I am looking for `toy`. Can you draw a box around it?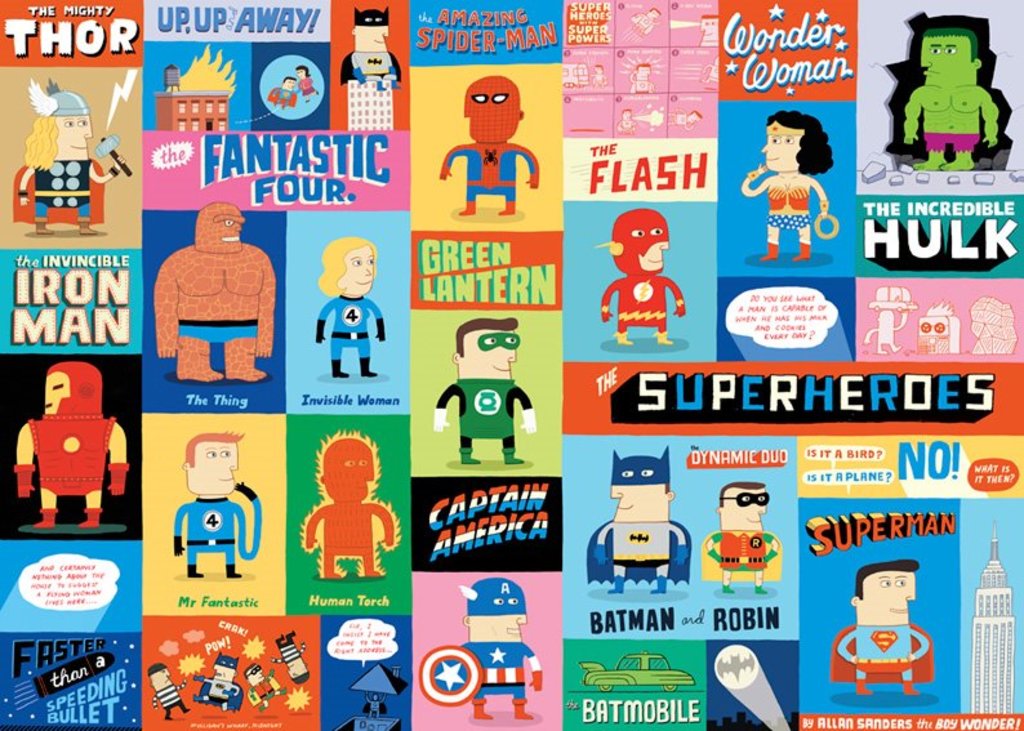
Sure, the bounding box is {"x1": 10, "y1": 80, "x2": 133, "y2": 237}.
